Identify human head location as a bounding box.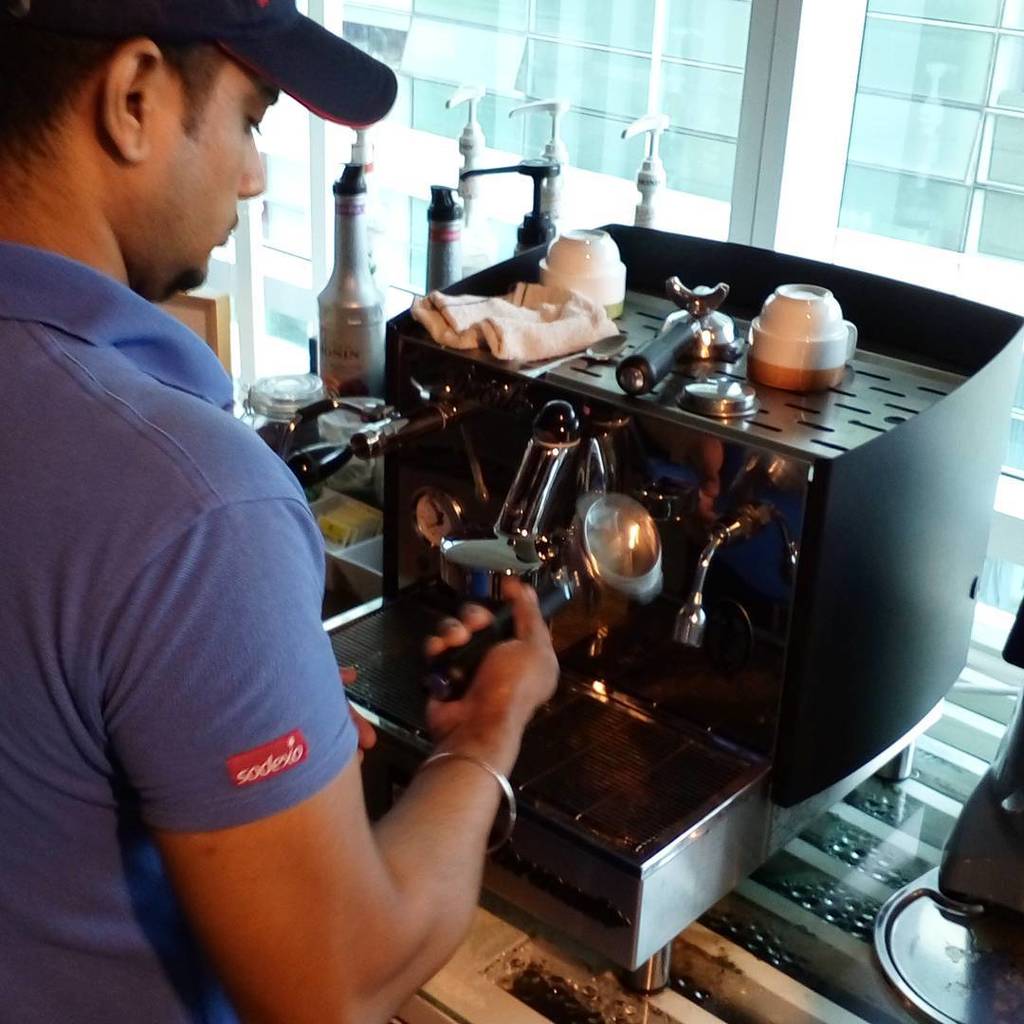
Rect(35, 8, 292, 265).
